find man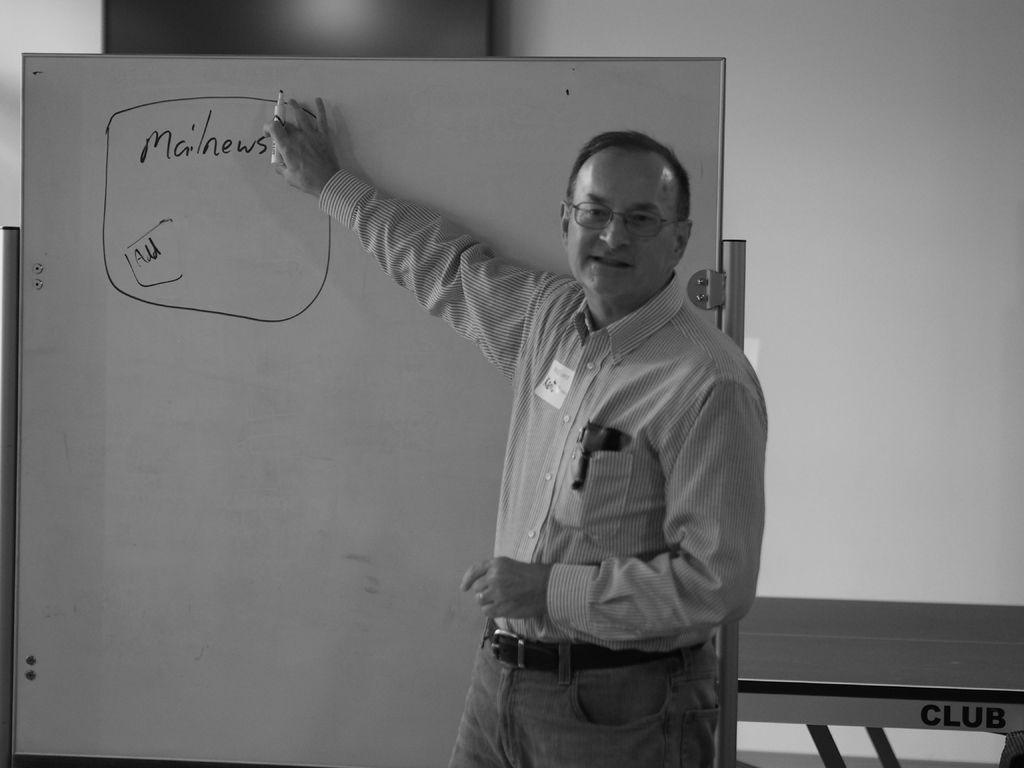
(left=317, top=97, right=767, bottom=767)
